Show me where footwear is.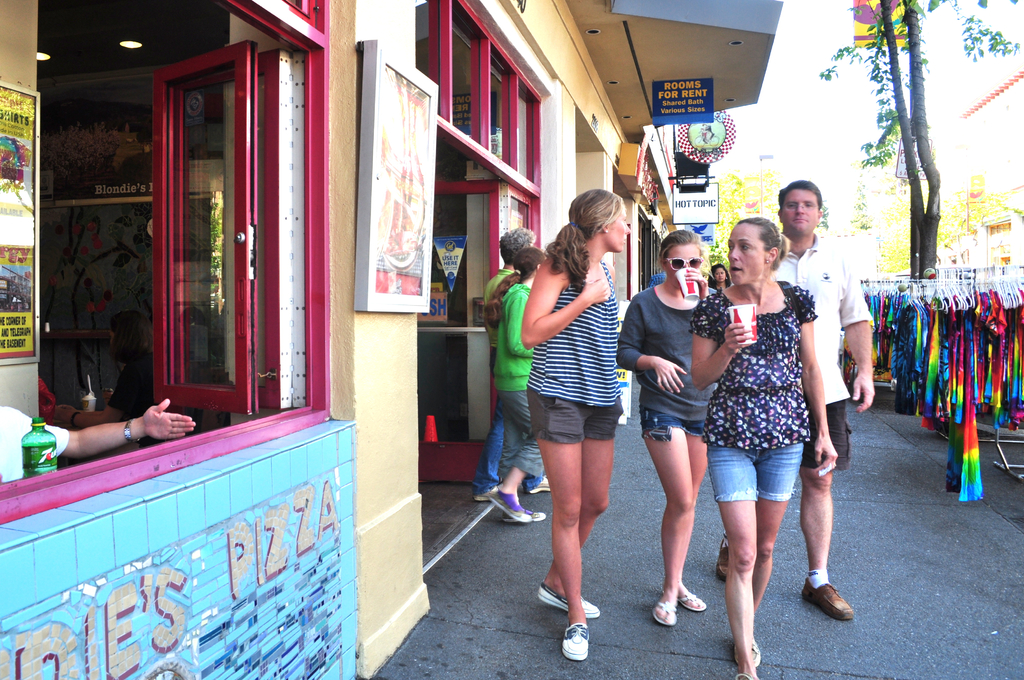
footwear is at 559 620 588 661.
